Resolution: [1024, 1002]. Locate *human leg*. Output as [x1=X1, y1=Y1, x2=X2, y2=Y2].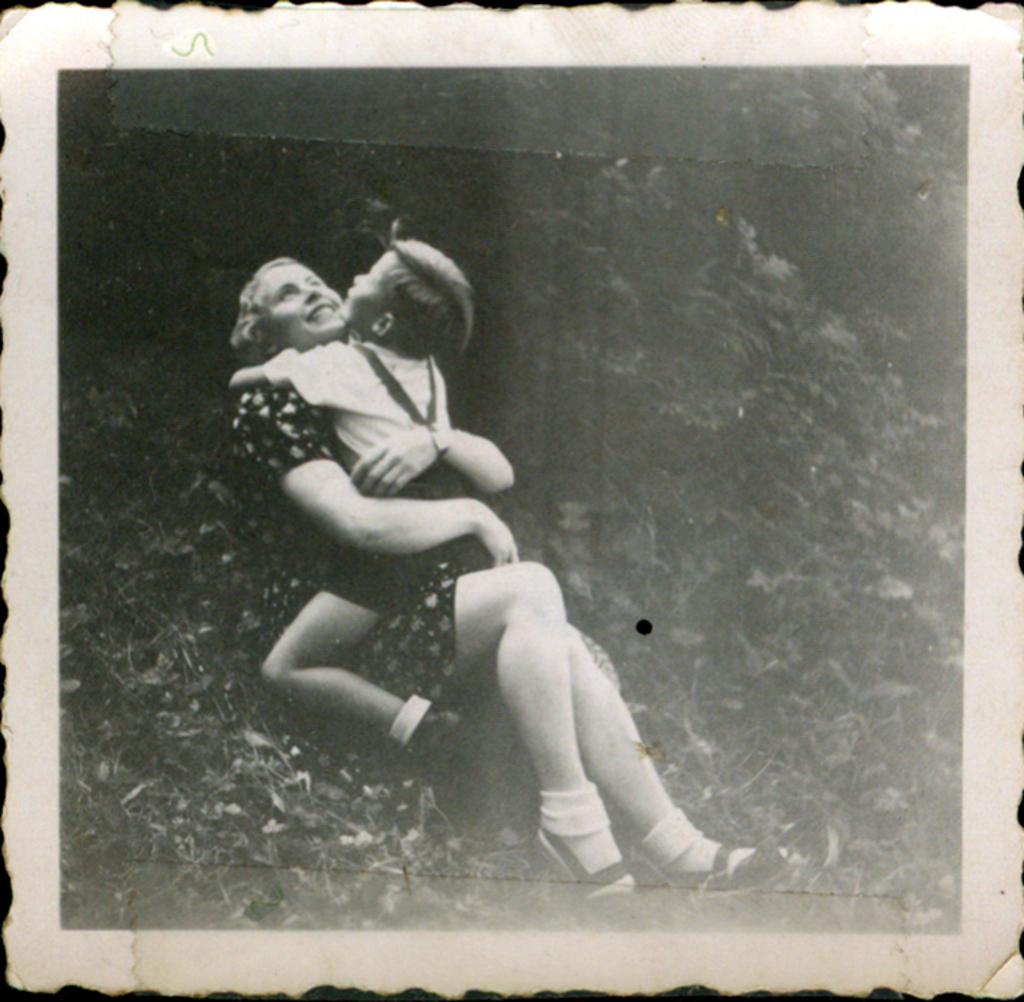
[x1=353, y1=550, x2=633, y2=925].
